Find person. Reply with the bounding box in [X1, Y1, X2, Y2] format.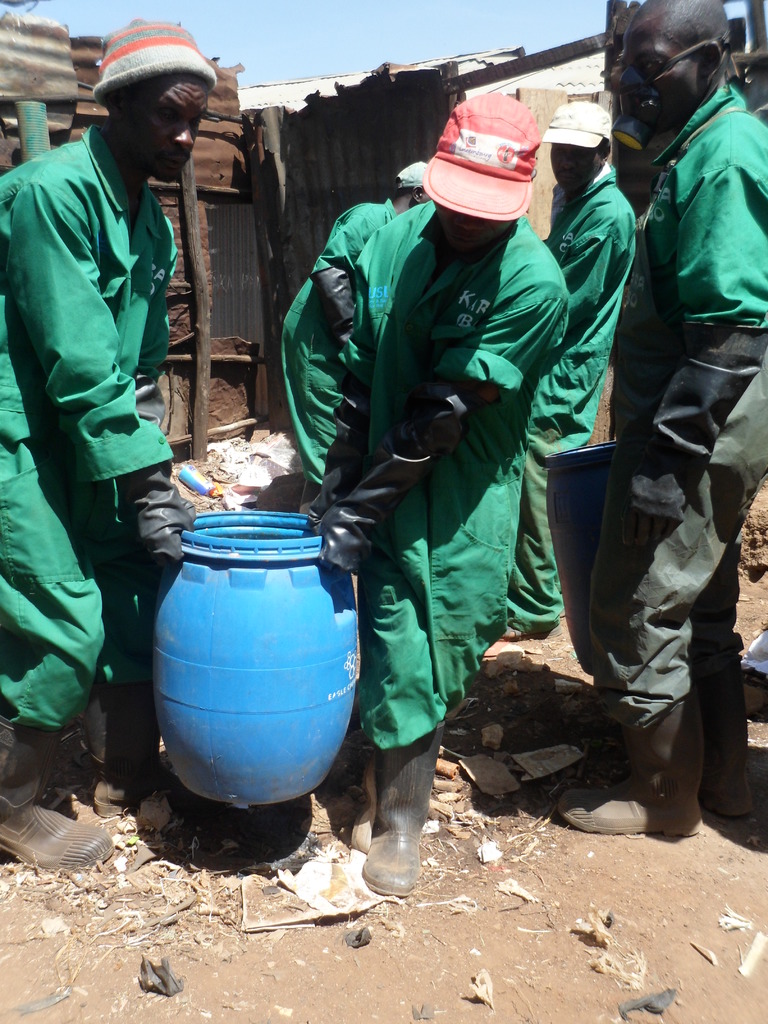
[296, 99, 573, 893].
